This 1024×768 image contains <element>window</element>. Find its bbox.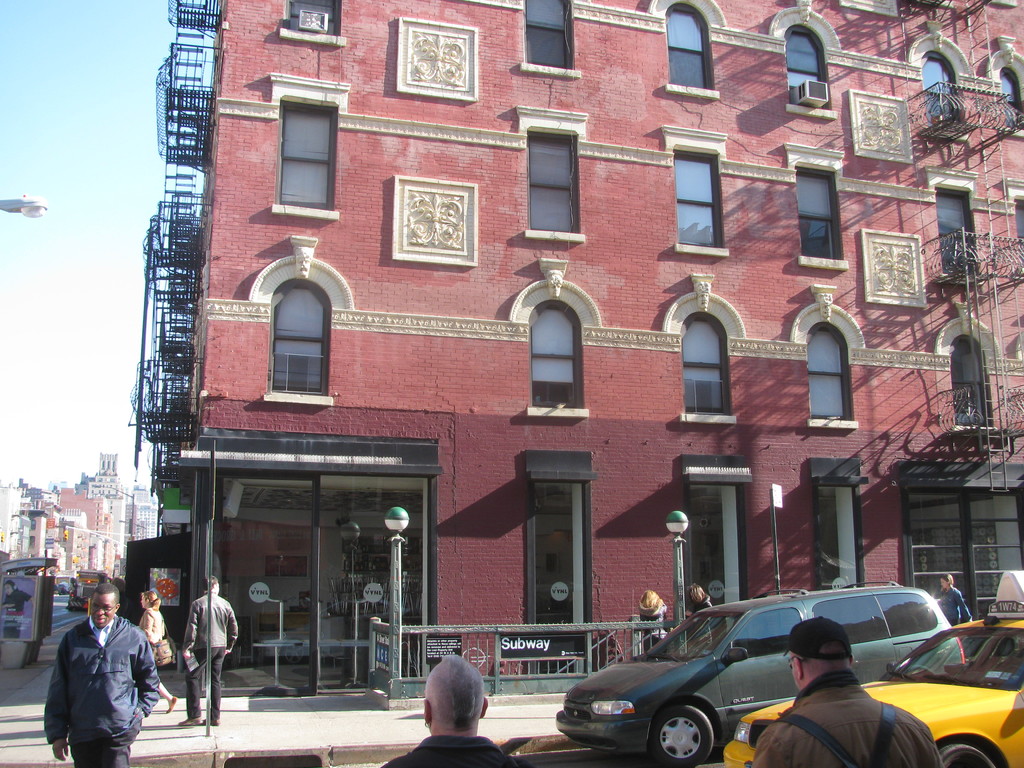
bbox=(524, 481, 590, 642).
